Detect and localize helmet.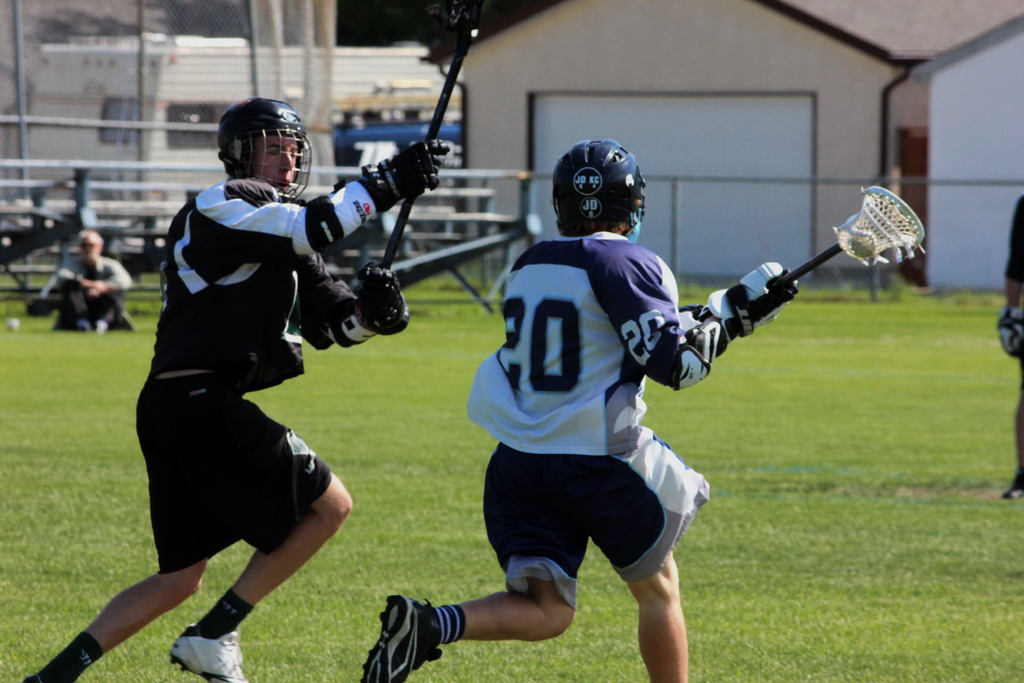
Localized at region(552, 136, 650, 231).
